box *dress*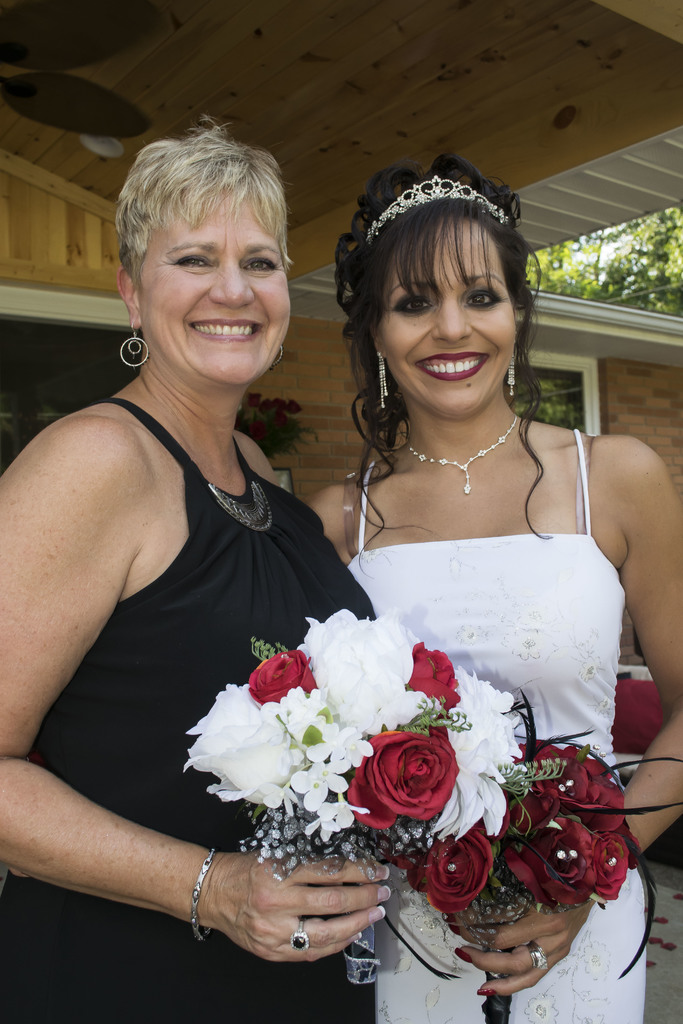
crop(346, 428, 646, 1023)
